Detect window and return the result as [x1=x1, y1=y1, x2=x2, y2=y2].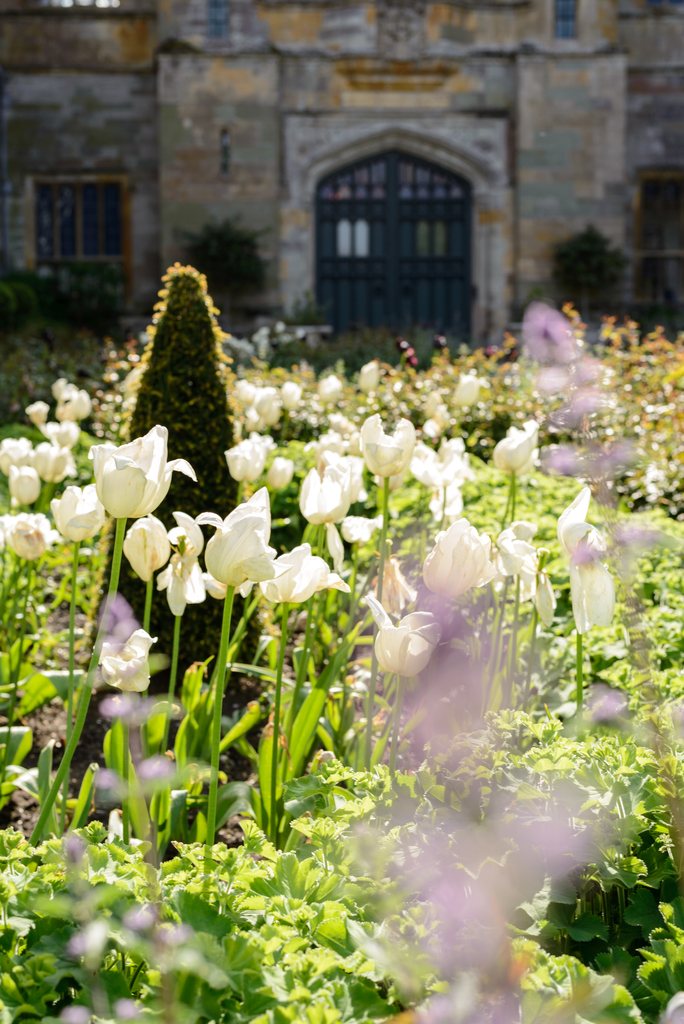
[x1=642, y1=183, x2=683, y2=314].
